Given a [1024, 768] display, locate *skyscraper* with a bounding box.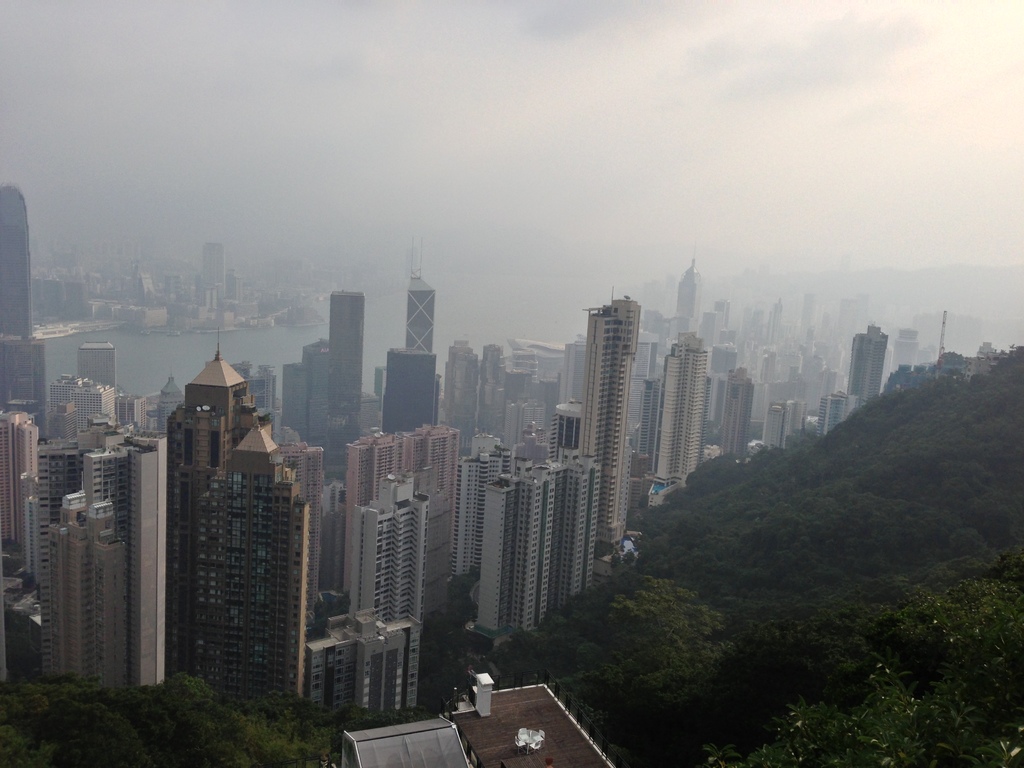
Located: {"x1": 278, "y1": 442, "x2": 320, "y2": 621}.
